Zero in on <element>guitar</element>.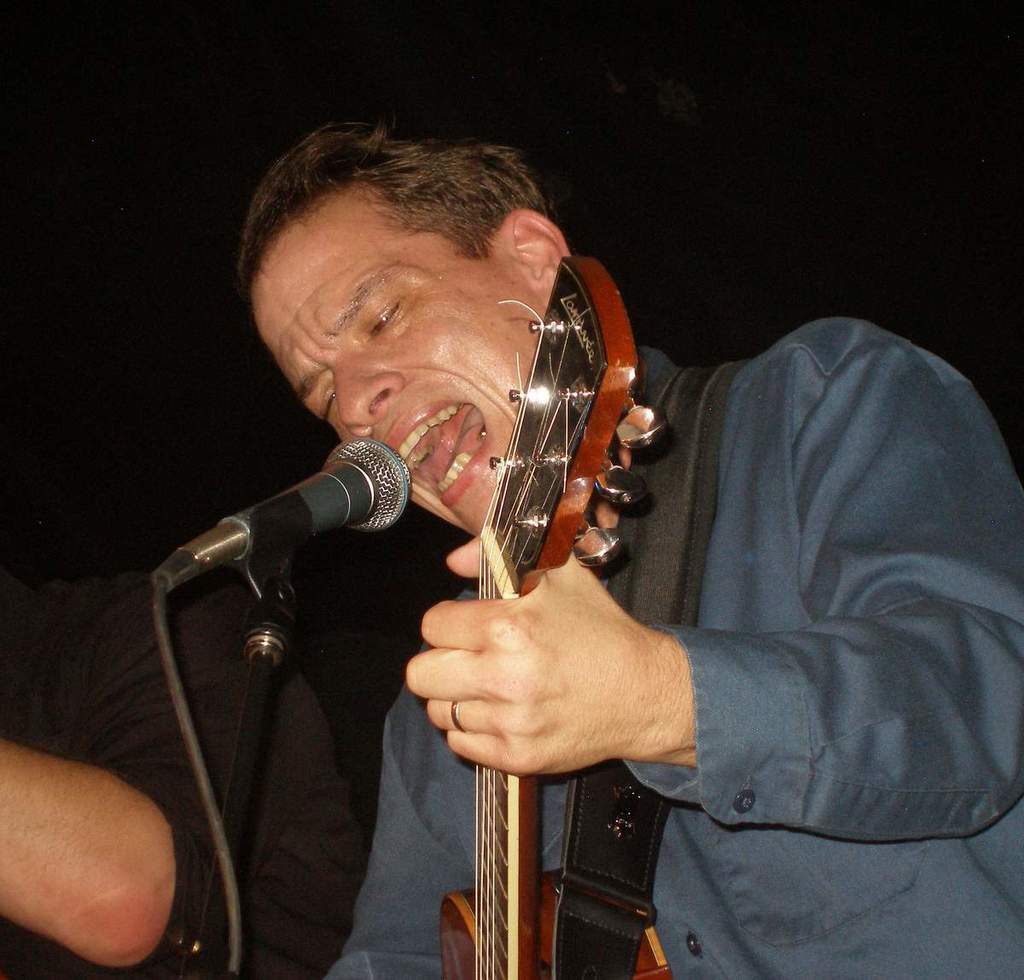
Zeroed in: (left=433, top=248, right=676, bottom=979).
